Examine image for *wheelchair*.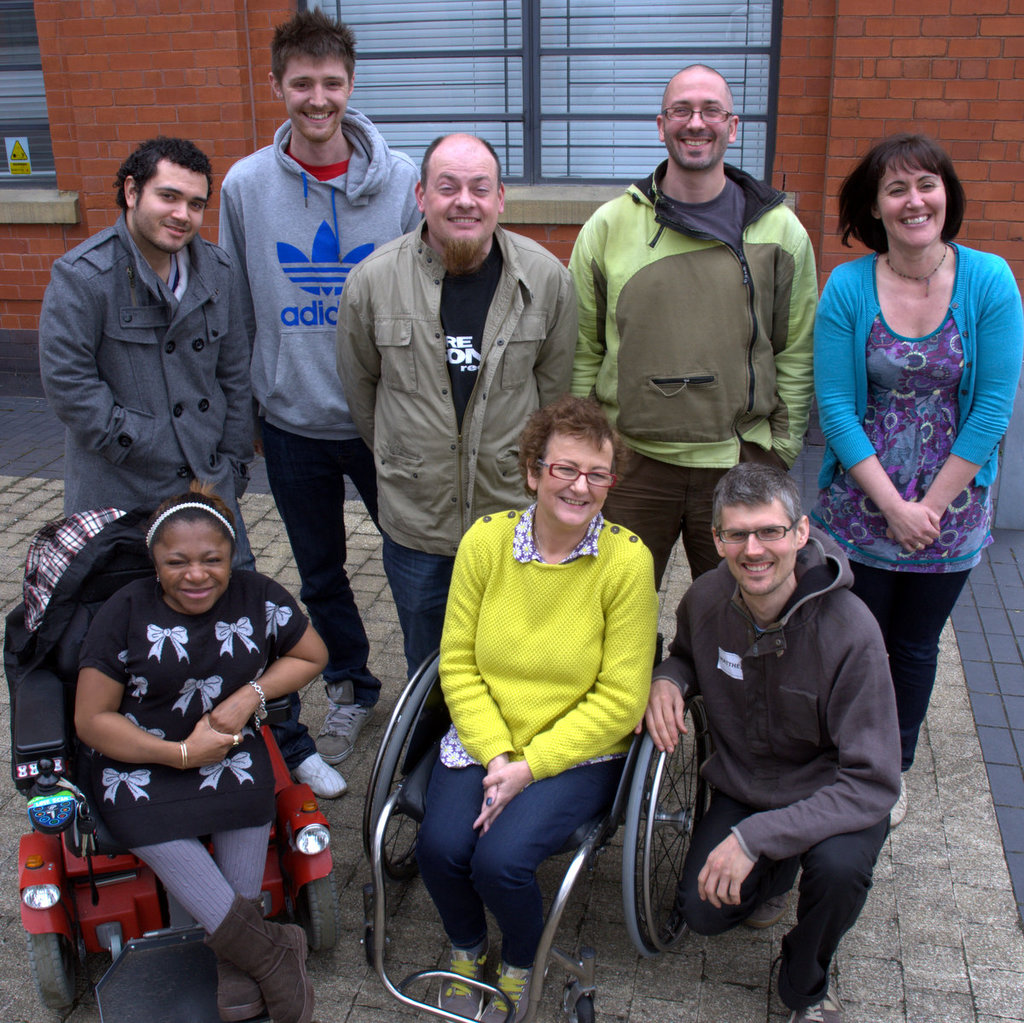
Examination result: region(0, 510, 335, 1017).
